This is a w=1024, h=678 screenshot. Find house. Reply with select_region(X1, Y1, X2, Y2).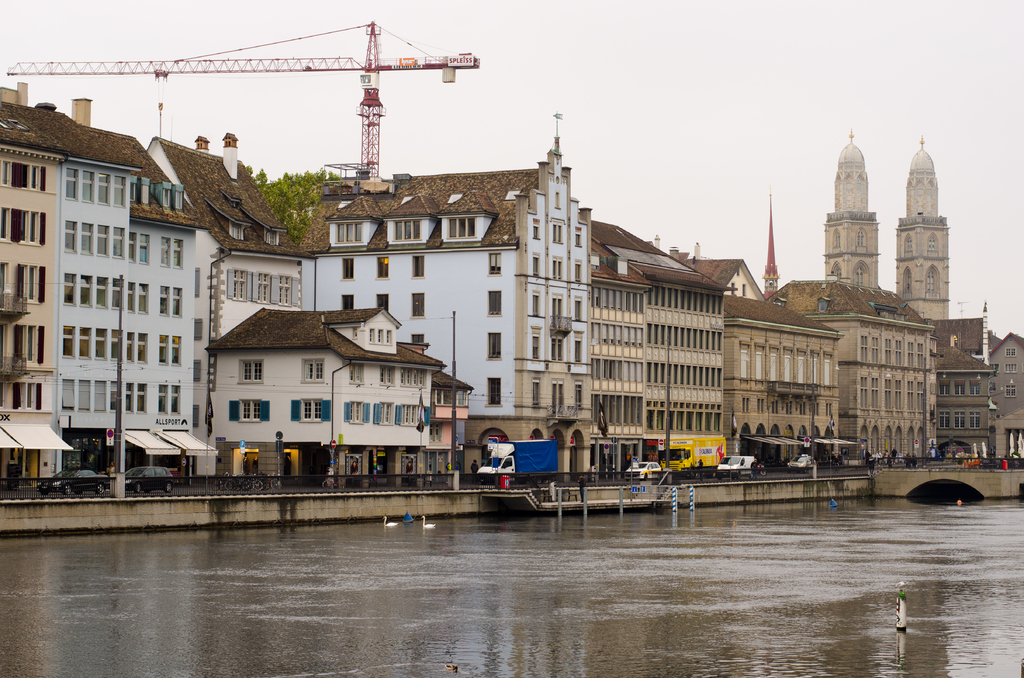
select_region(894, 159, 947, 332).
